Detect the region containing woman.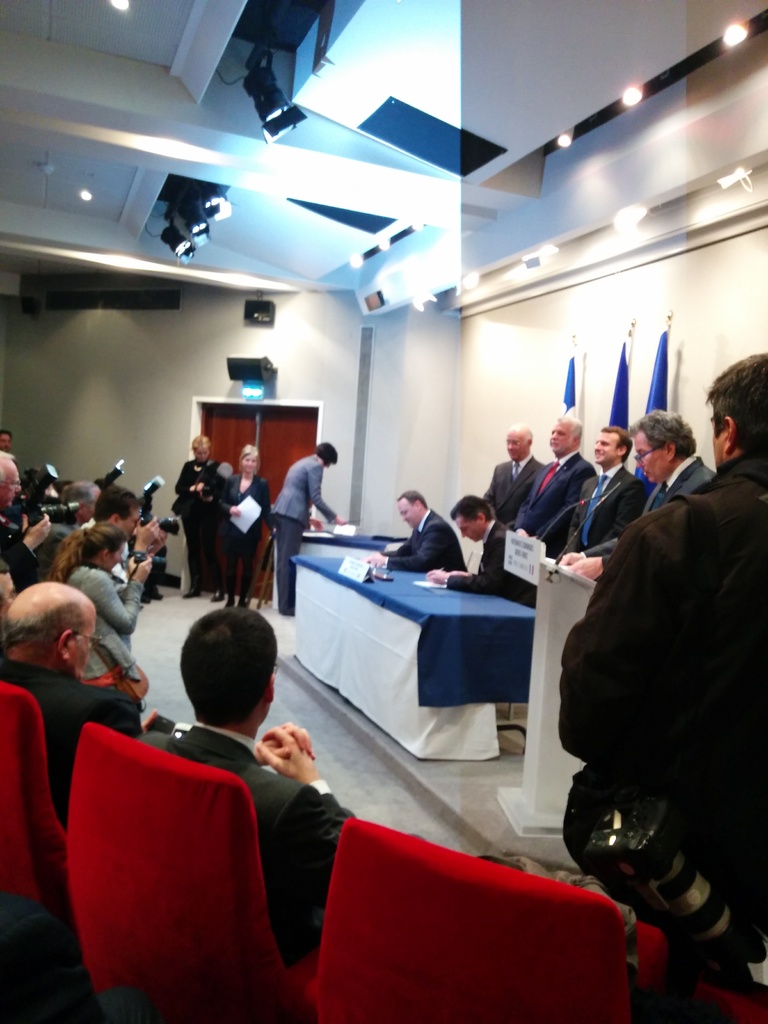
region(216, 447, 270, 598).
